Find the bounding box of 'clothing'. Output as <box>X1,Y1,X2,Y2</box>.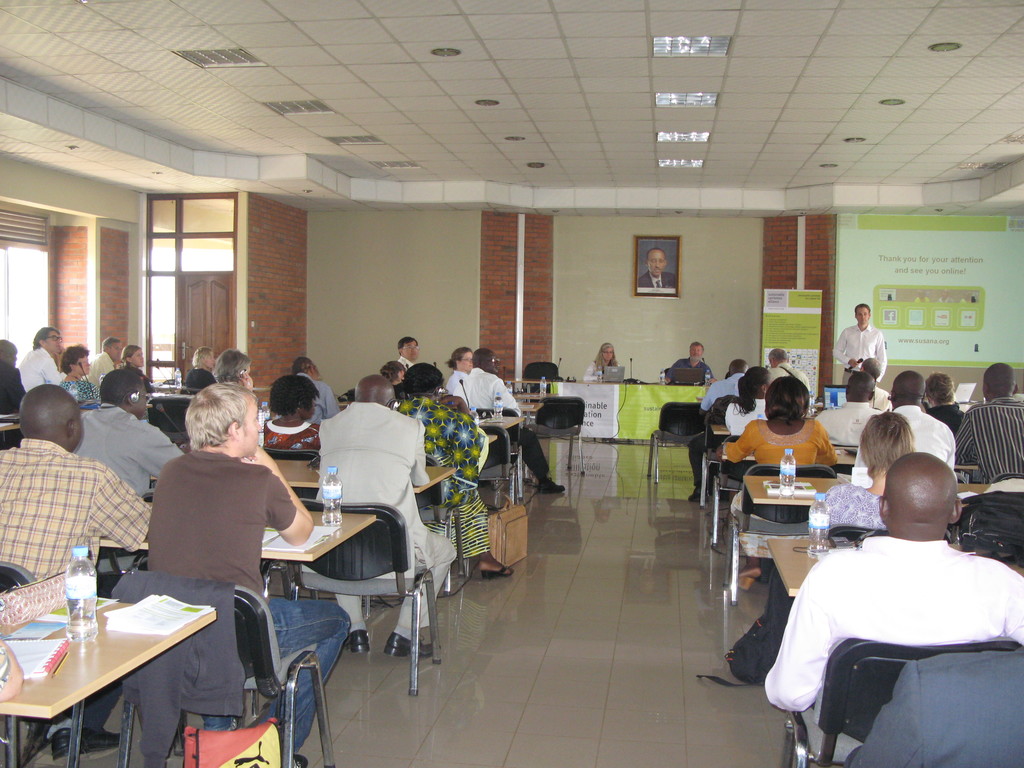
<box>444,367,463,396</box>.
